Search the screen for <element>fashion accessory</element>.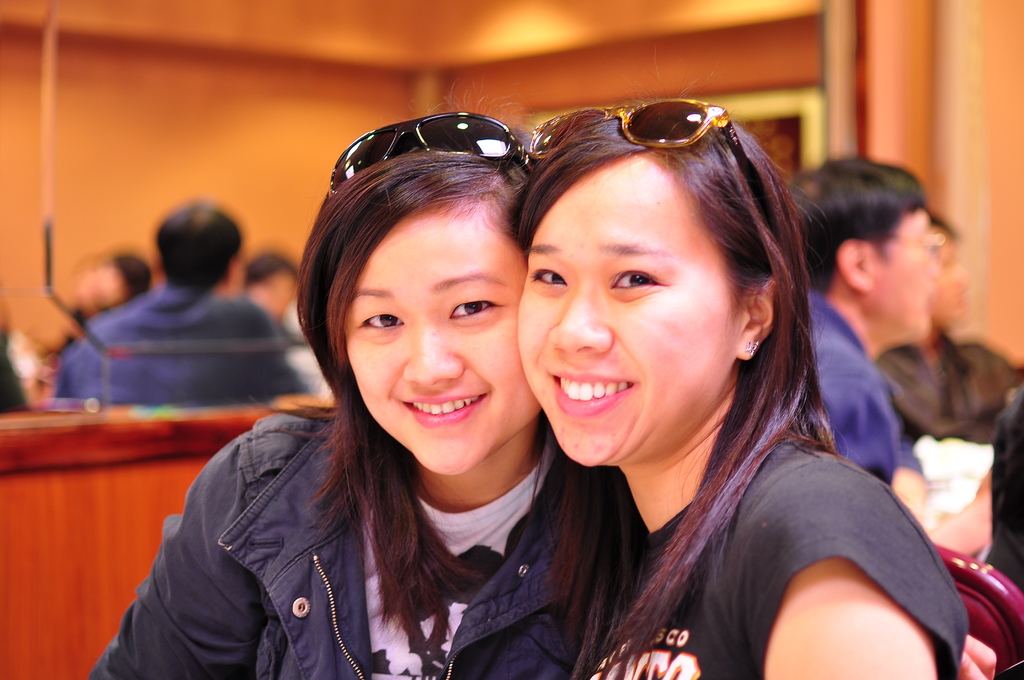
Found at left=325, top=113, right=534, bottom=200.
